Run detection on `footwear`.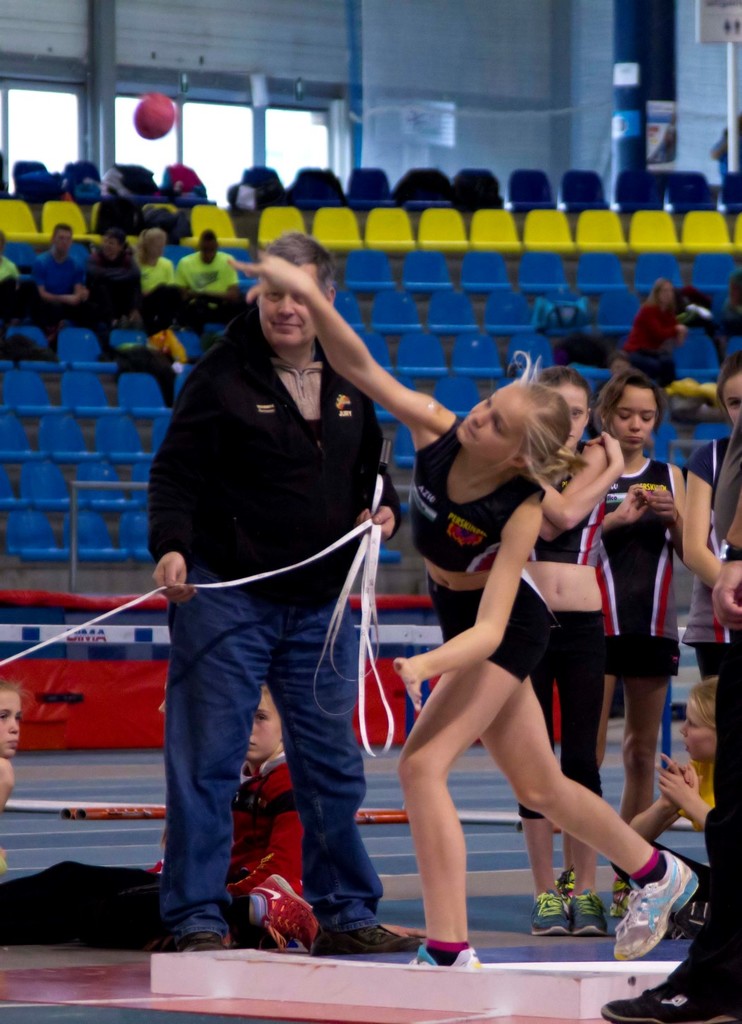
Result: region(529, 887, 569, 936).
